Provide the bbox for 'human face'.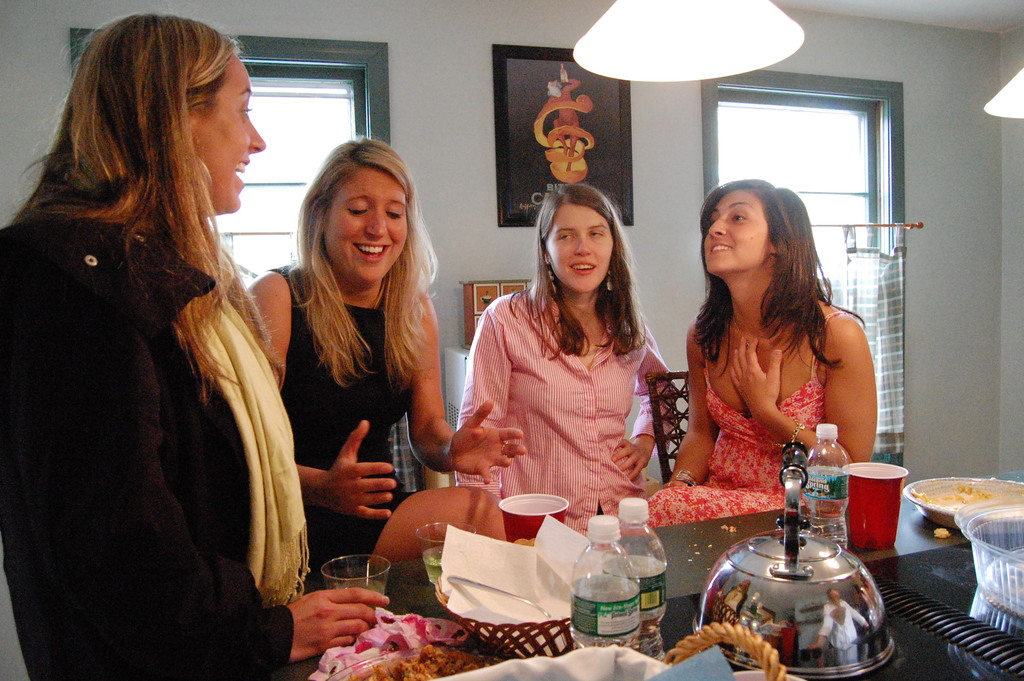
[325,168,410,282].
